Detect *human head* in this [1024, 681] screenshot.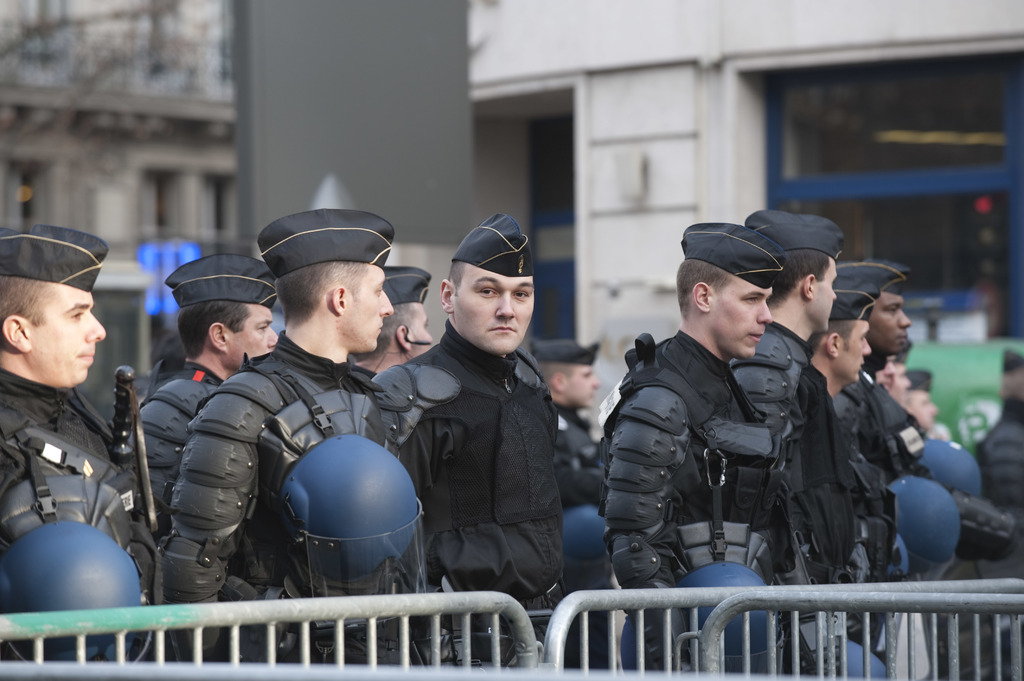
Detection: box(166, 256, 275, 371).
